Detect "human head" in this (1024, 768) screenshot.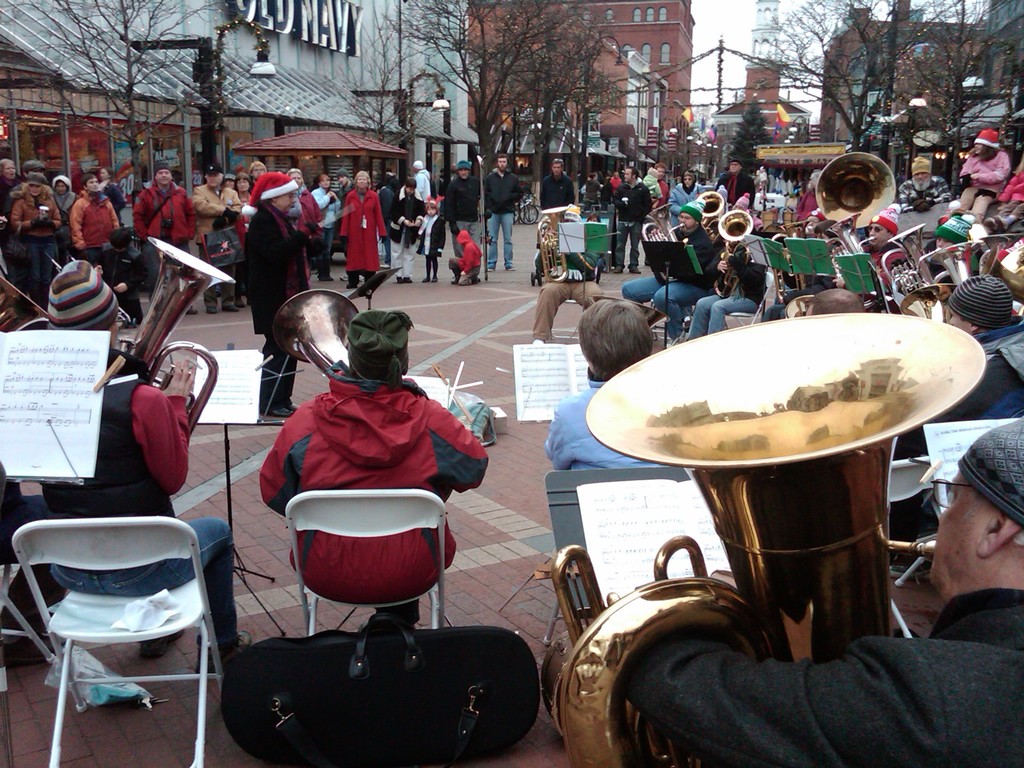
Detection: {"x1": 716, "y1": 184, "x2": 726, "y2": 202}.
